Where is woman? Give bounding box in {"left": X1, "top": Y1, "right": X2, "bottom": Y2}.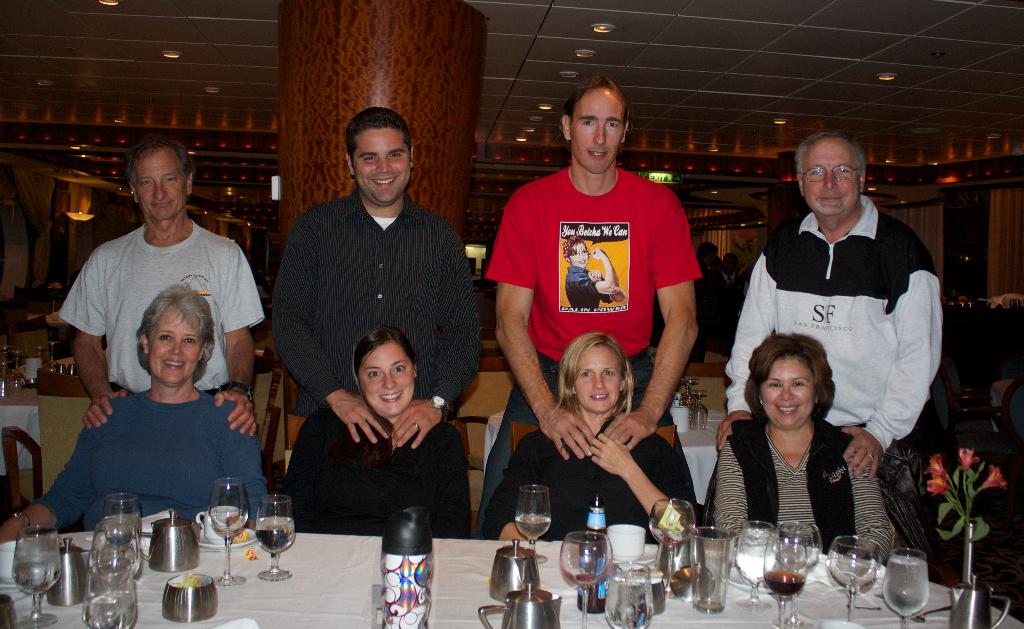
{"left": 280, "top": 324, "right": 469, "bottom": 544}.
